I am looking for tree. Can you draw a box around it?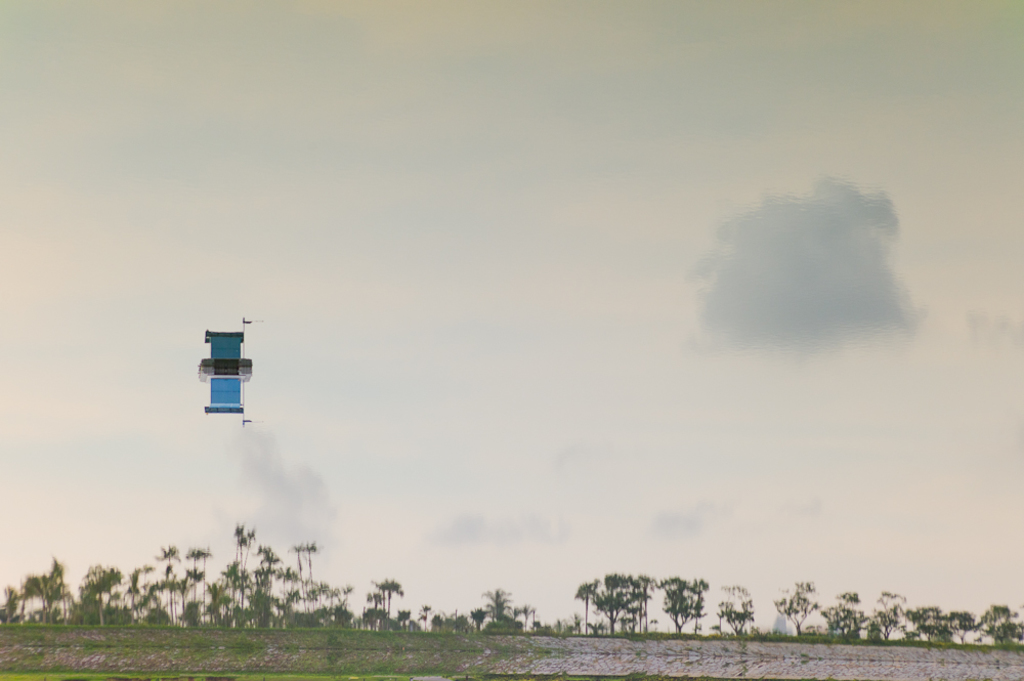
Sure, the bounding box is rect(41, 558, 76, 614).
